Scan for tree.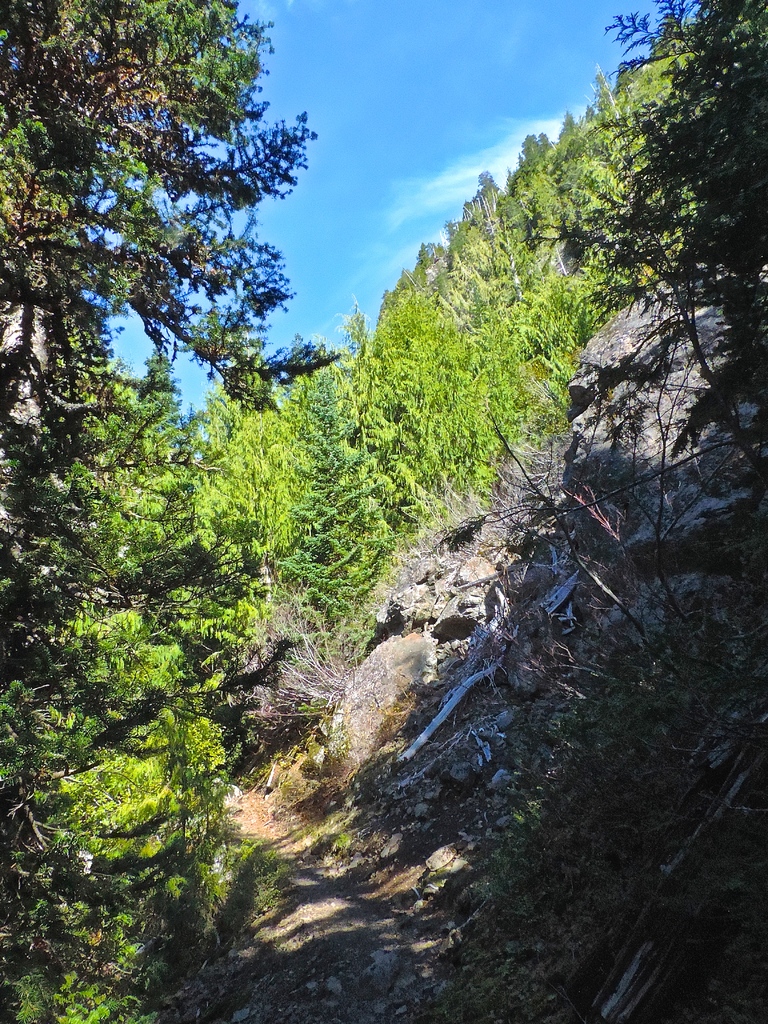
Scan result: 497:0:767:467.
